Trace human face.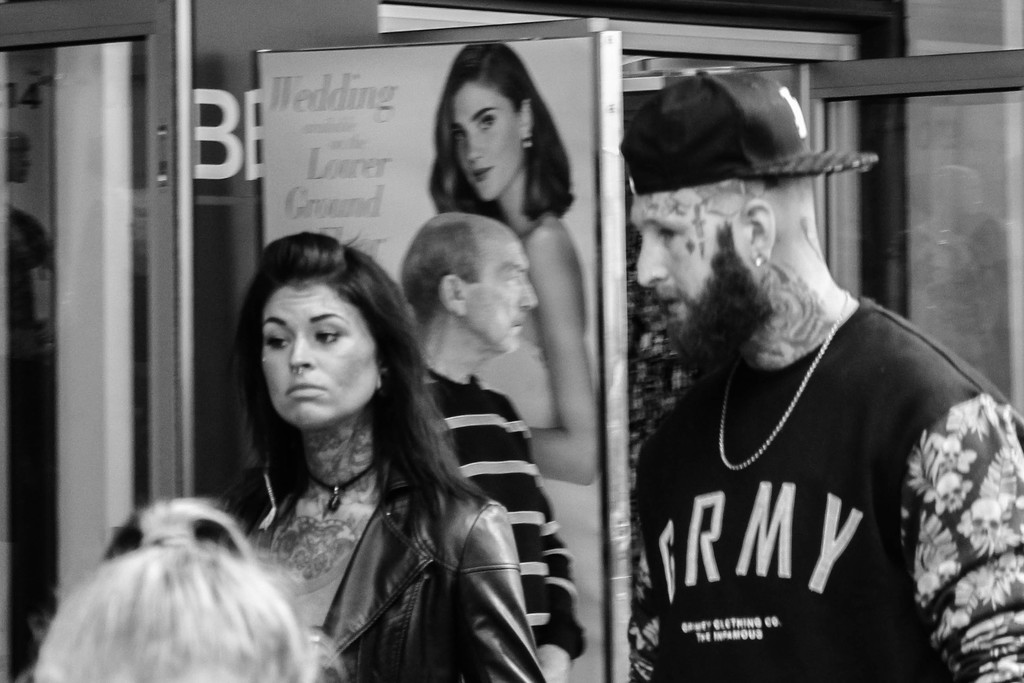
Traced to region(449, 83, 524, 202).
